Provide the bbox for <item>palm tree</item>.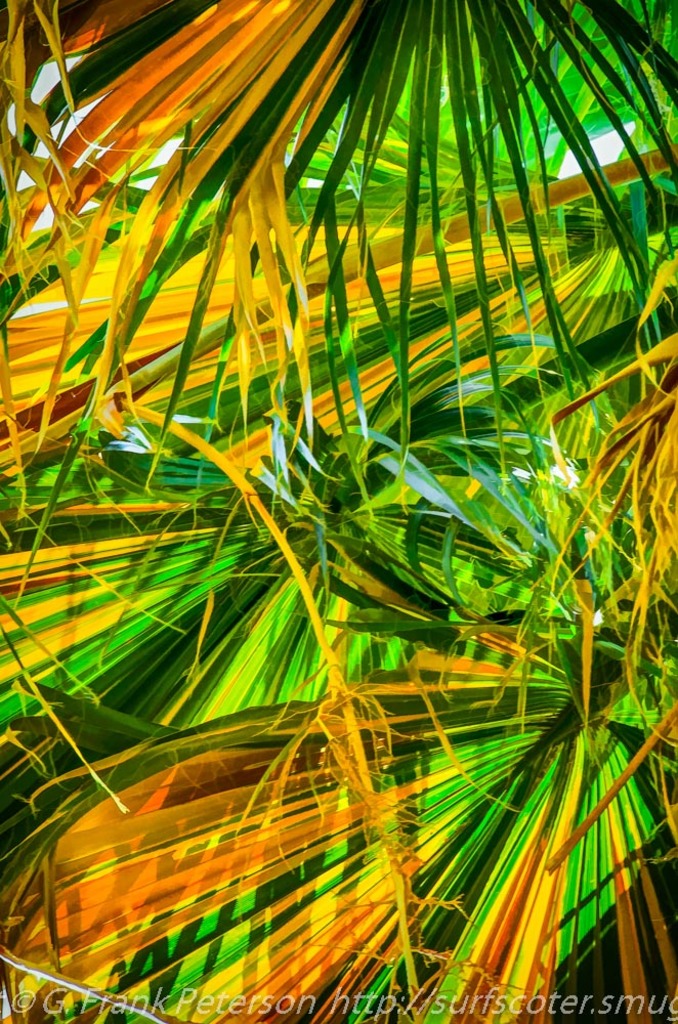
0/0/677/1023.
